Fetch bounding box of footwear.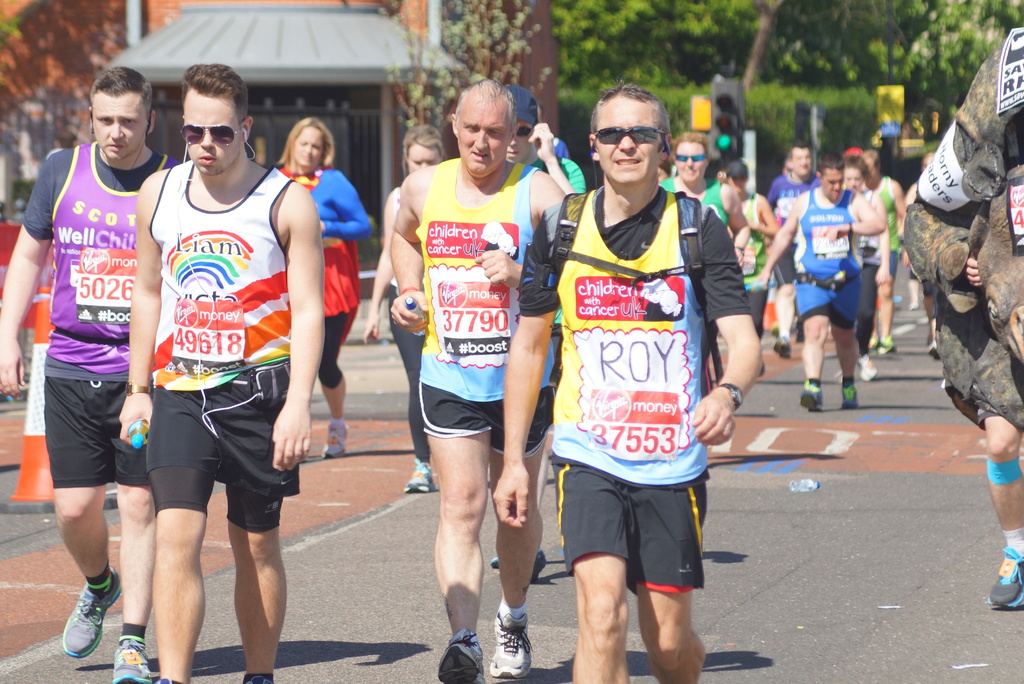
Bbox: <bbox>841, 382, 867, 405</bbox>.
